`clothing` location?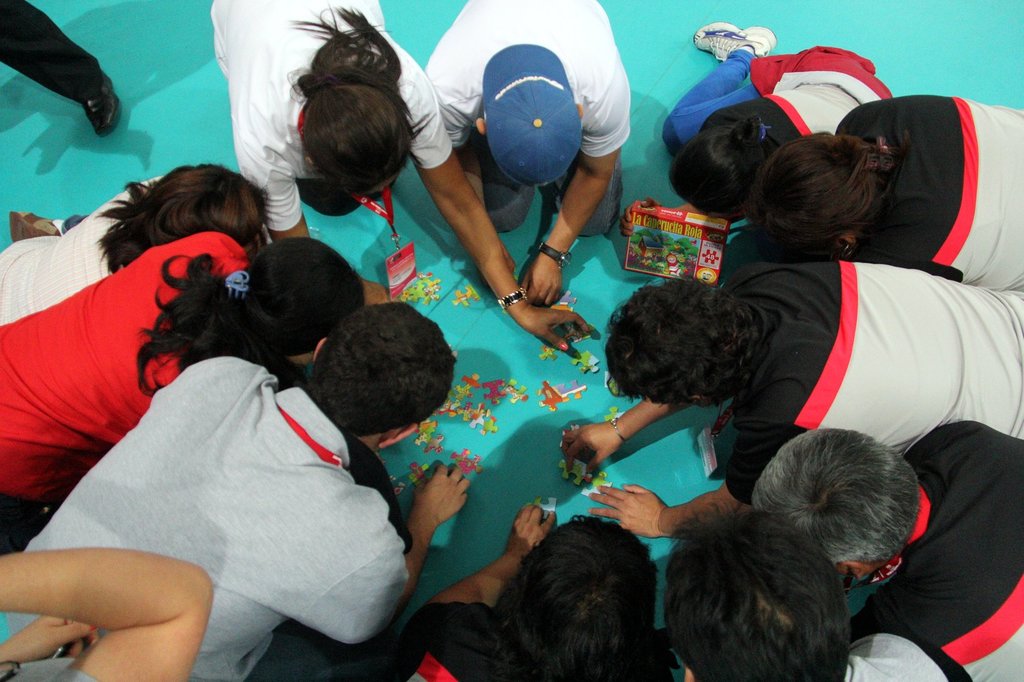
<bbox>837, 97, 1023, 290</bbox>
